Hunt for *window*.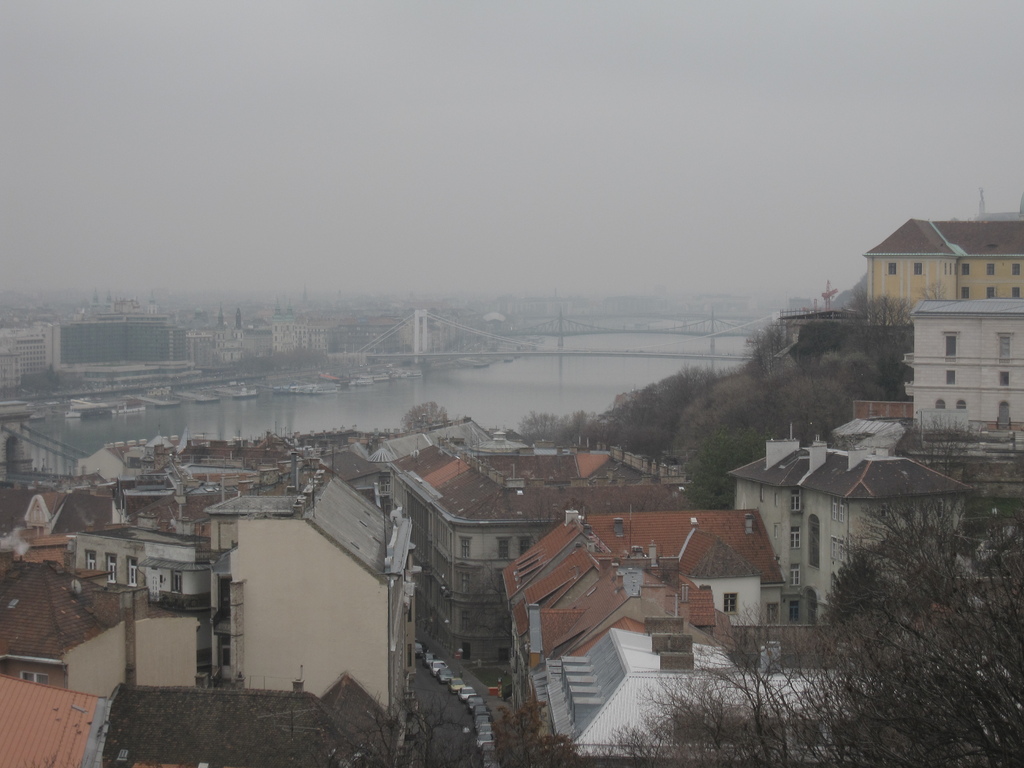
Hunted down at box(722, 592, 739, 614).
